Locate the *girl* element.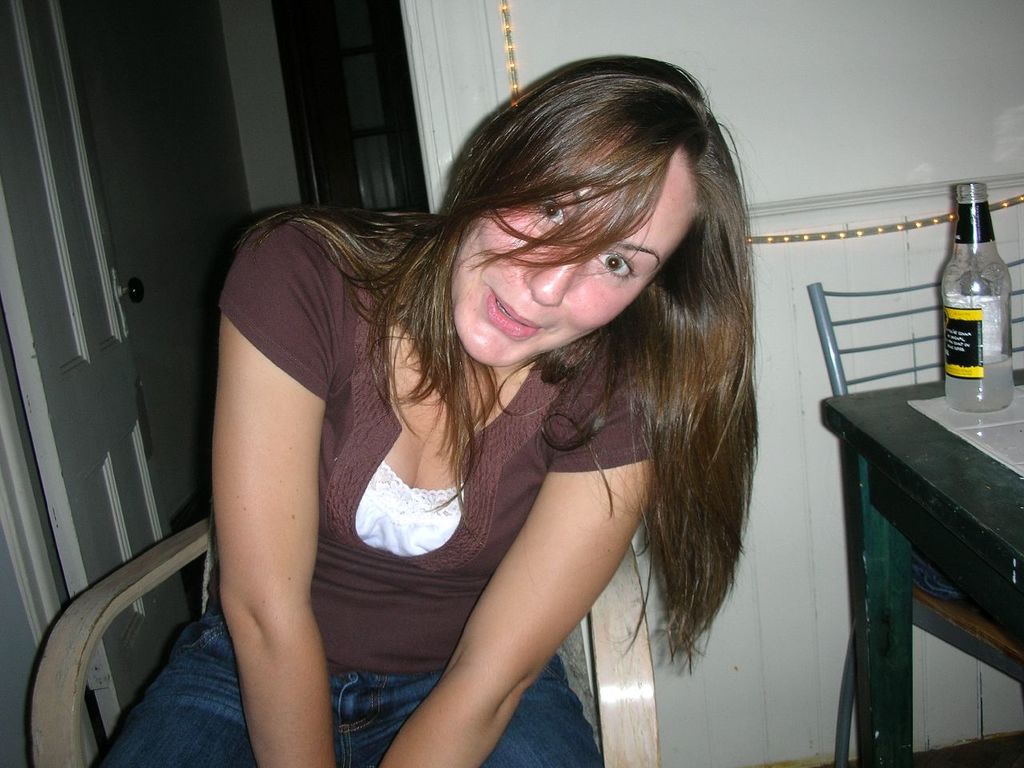
Element bbox: box=[90, 52, 760, 767].
